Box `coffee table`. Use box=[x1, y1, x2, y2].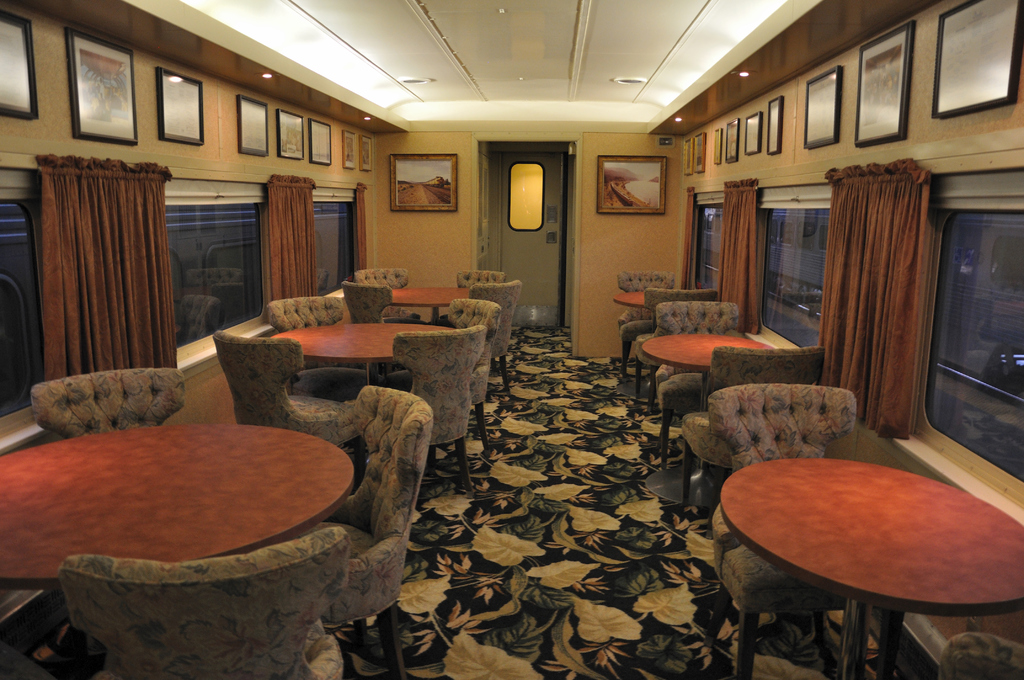
box=[644, 330, 776, 474].
